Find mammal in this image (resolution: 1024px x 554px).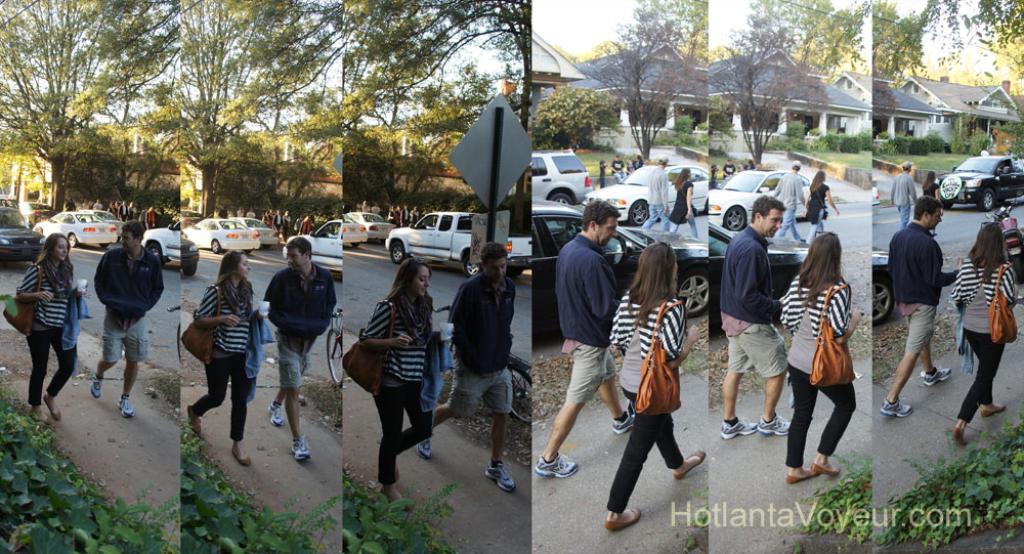
x1=642 y1=156 x2=669 y2=232.
